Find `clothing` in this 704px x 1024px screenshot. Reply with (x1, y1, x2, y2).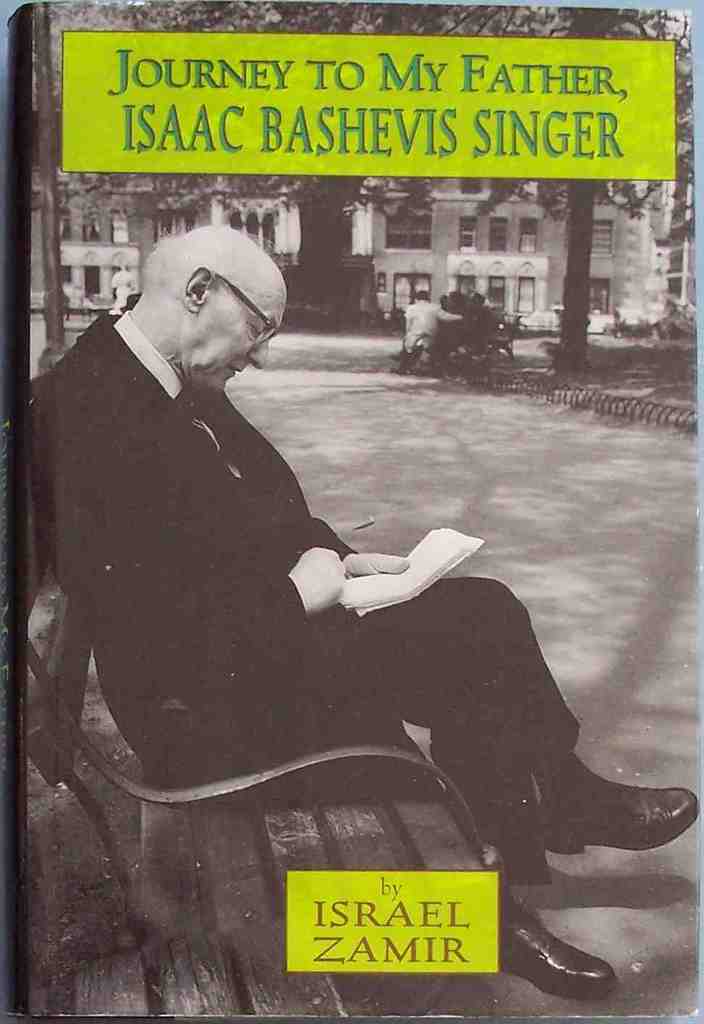
(26, 328, 518, 795).
